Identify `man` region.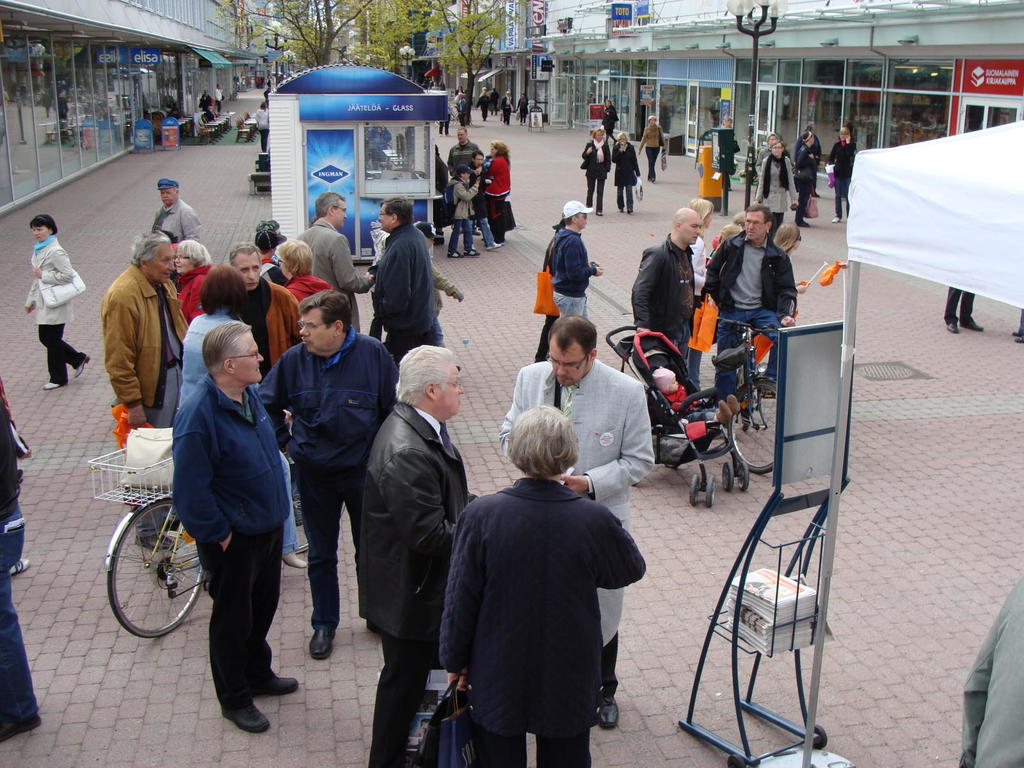
Region: x1=294 y1=192 x2=375 y2=332.
